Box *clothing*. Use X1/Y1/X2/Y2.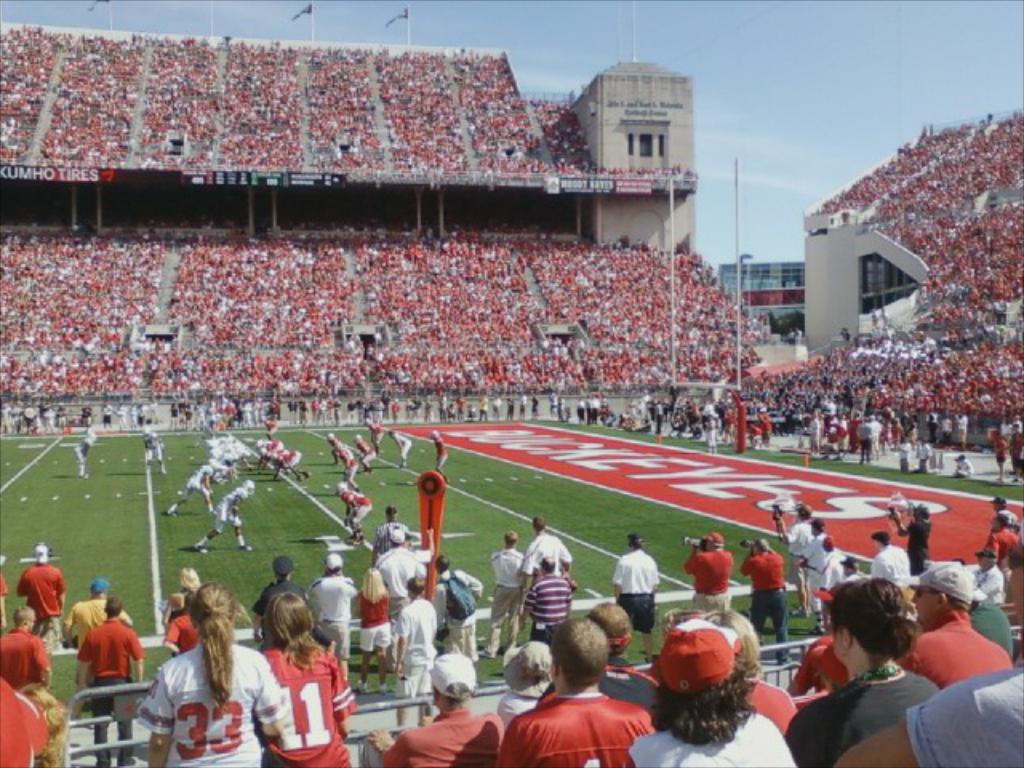
214/483/275/539.
